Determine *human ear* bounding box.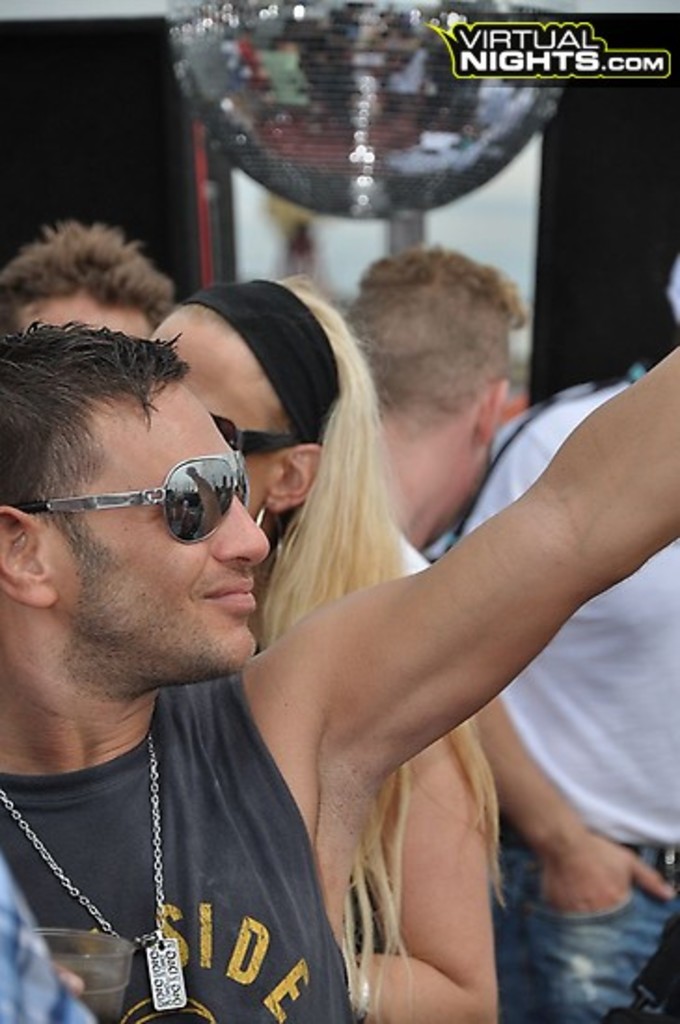
Determined: bbox(473, 374, 514, 443).
